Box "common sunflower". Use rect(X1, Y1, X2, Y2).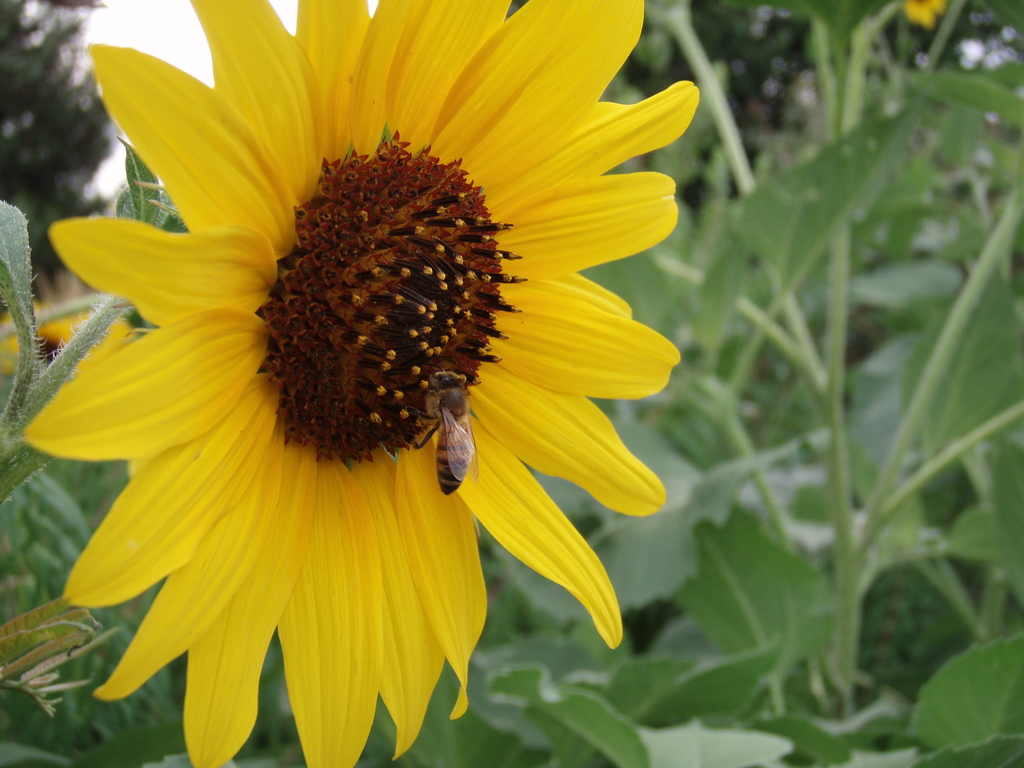
rect(20, 0, 732, 746).
